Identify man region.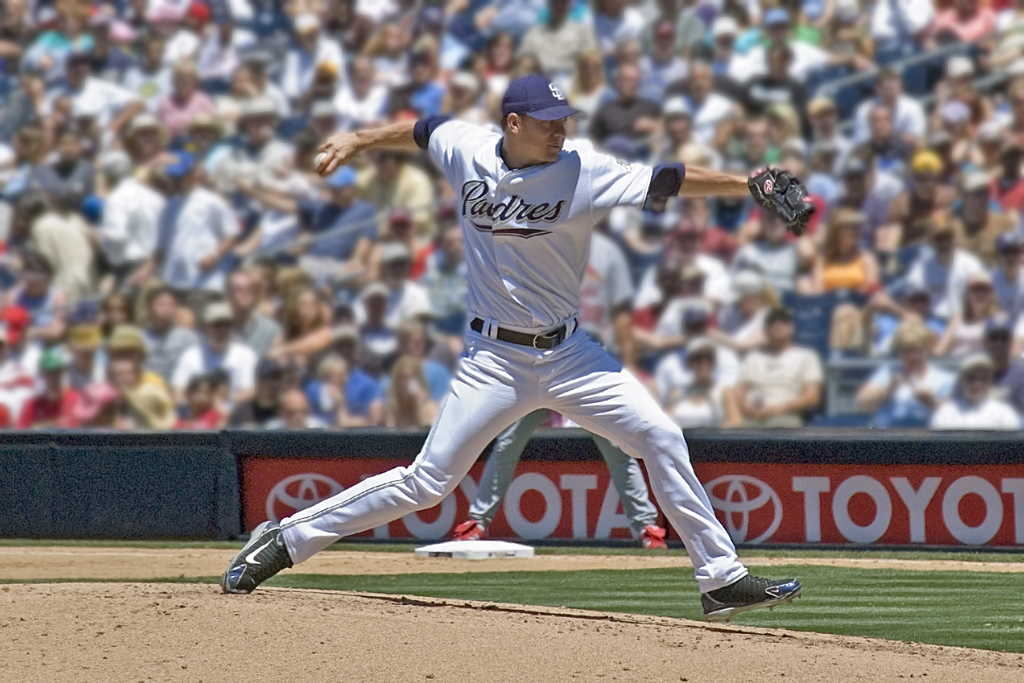
Region: 248, 63, 800, 624.
